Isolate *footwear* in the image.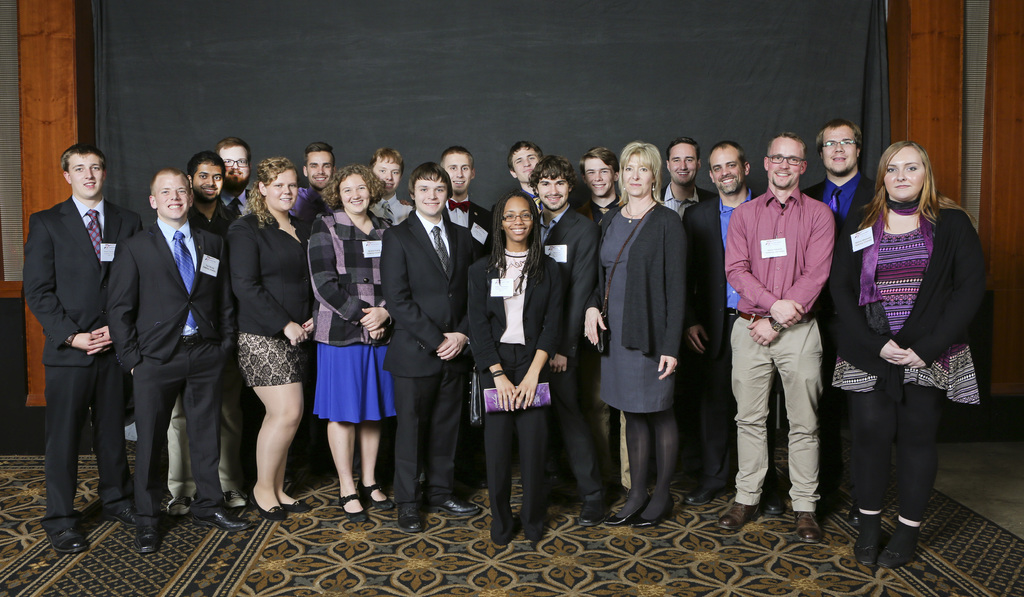
Isolated region: 134,523,161,554.
